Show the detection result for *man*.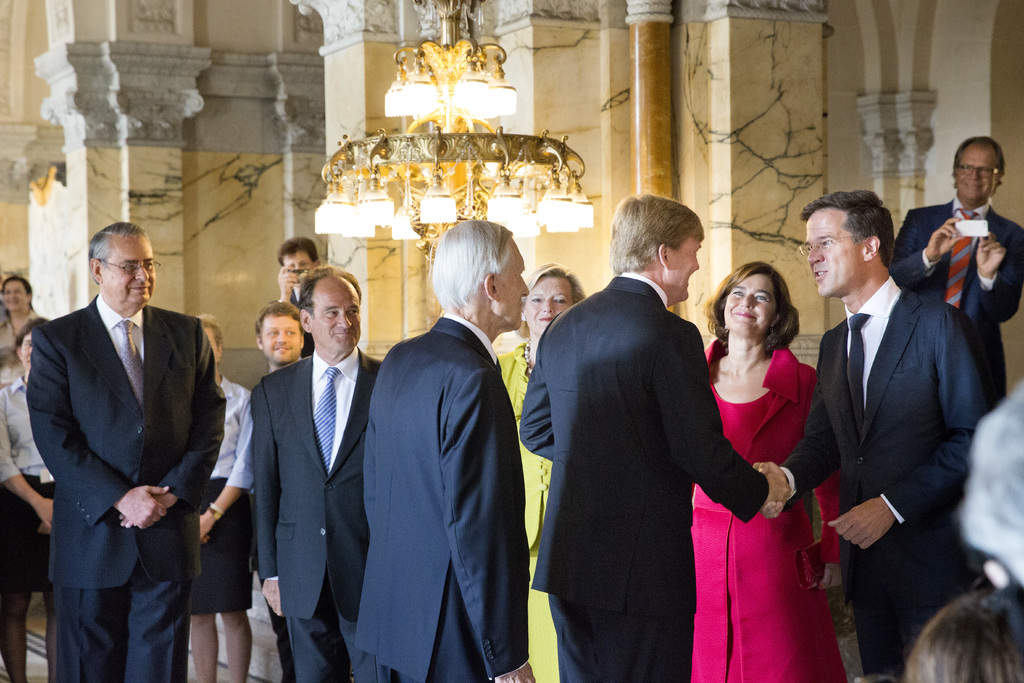
<region>354, 222, 537, 682</region>.
